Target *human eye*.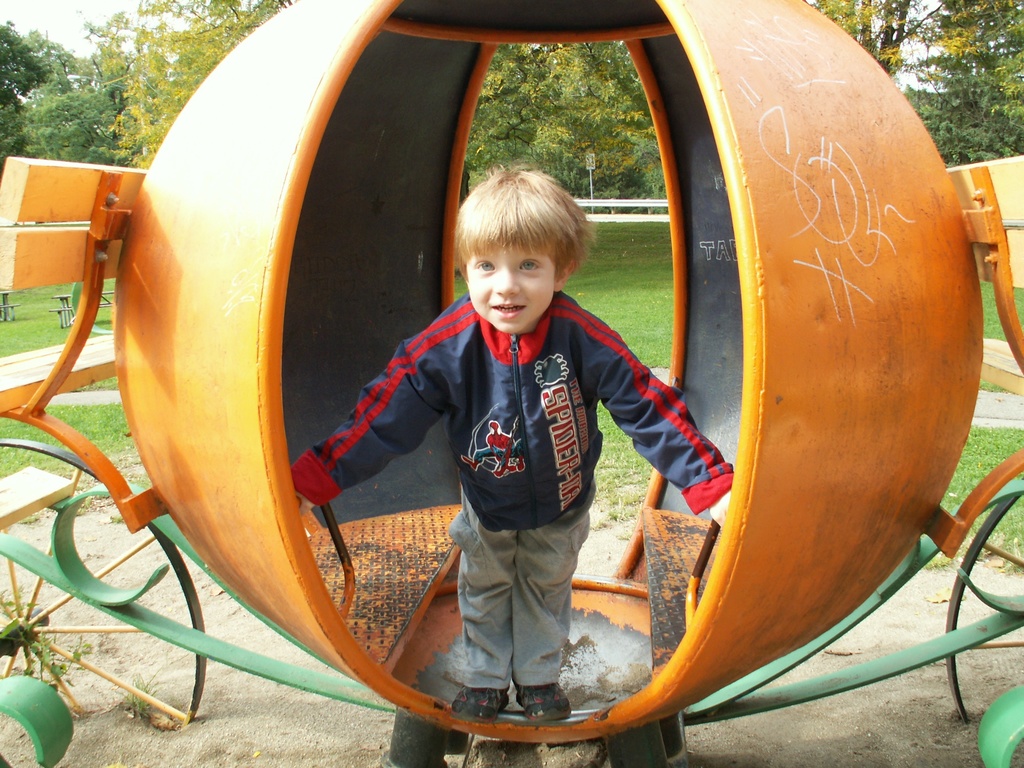
Target region: {"x1": 475, "y1": 259, "x2": 500, "y2": 275}.
